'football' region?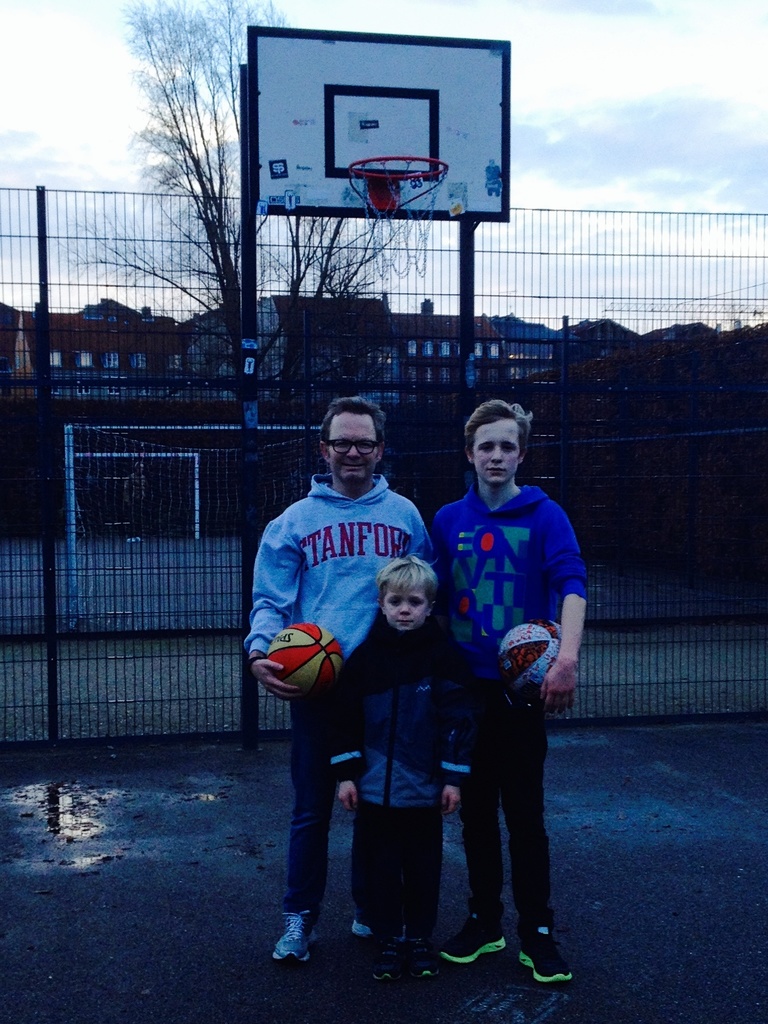
(503,620,563,689)
